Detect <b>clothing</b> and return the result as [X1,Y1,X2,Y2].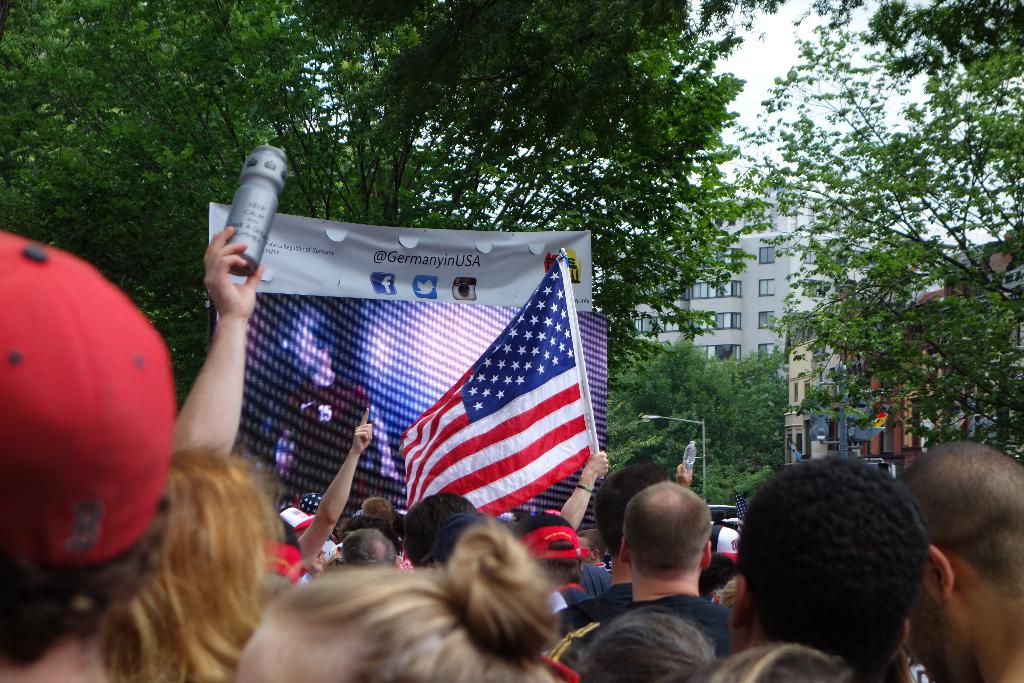
[556,580,634,636].
